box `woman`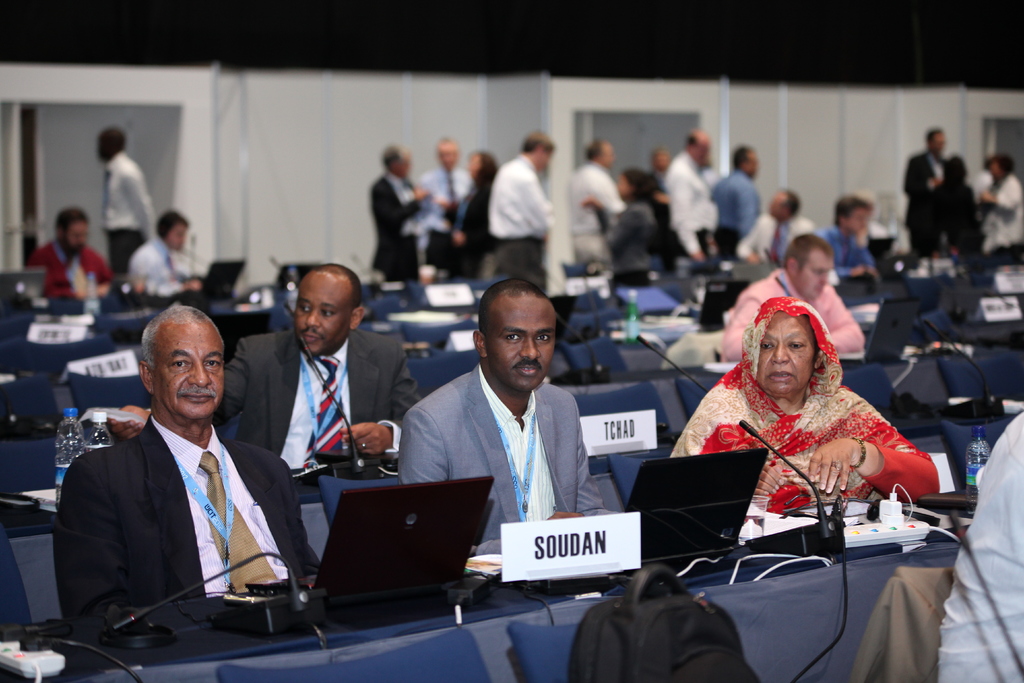
rect(922, 154, 977, 253)
